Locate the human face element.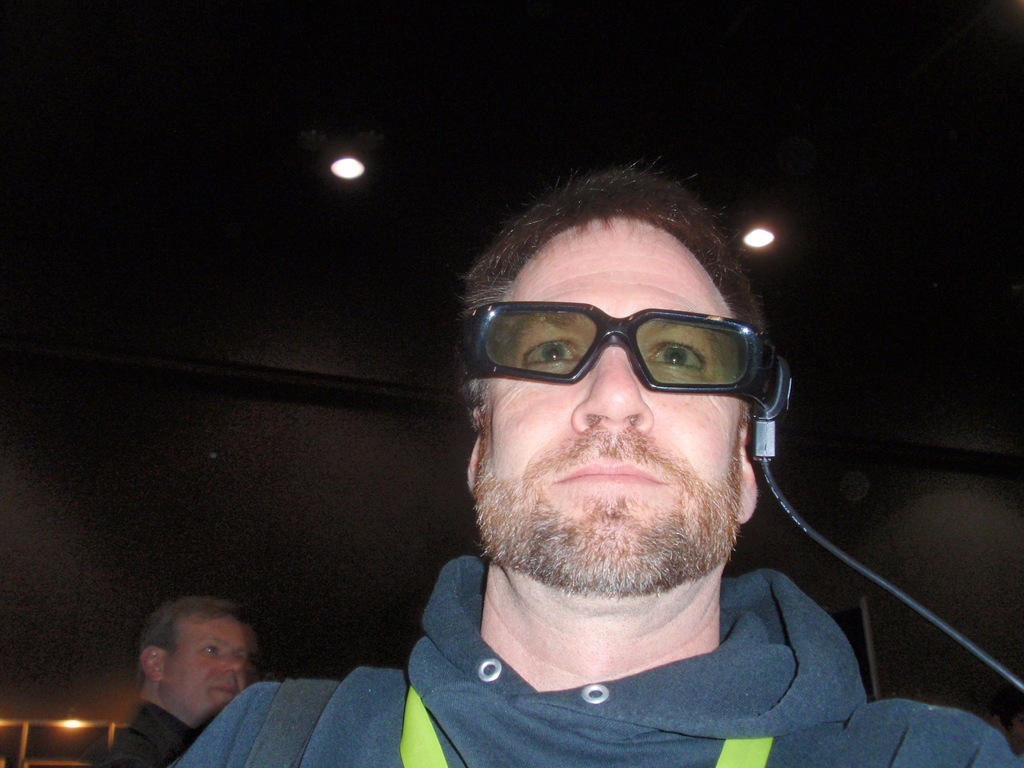
Element bbox: [161,620,248,712].
